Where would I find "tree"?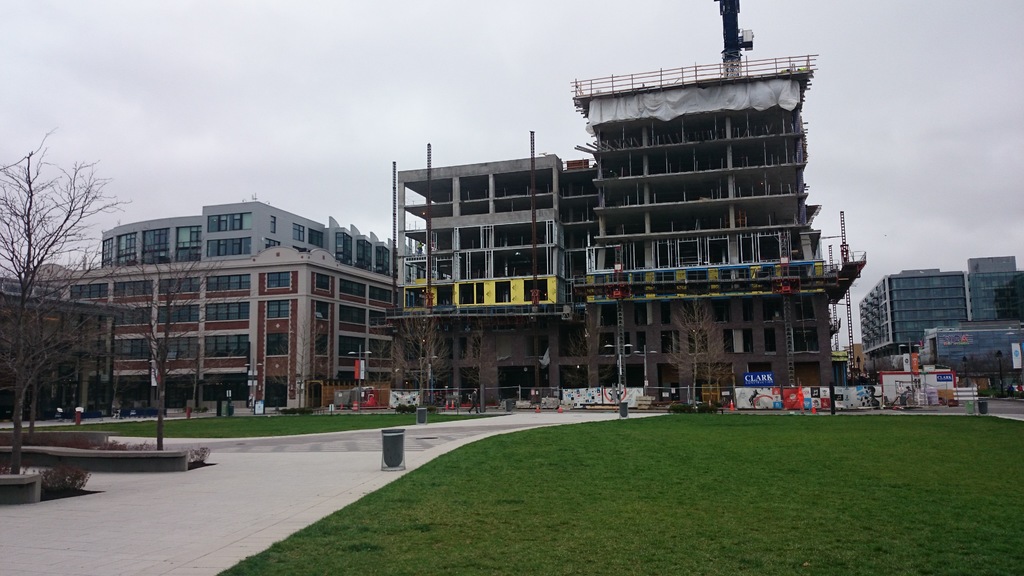
At crop(65, 239, 236, 452).
